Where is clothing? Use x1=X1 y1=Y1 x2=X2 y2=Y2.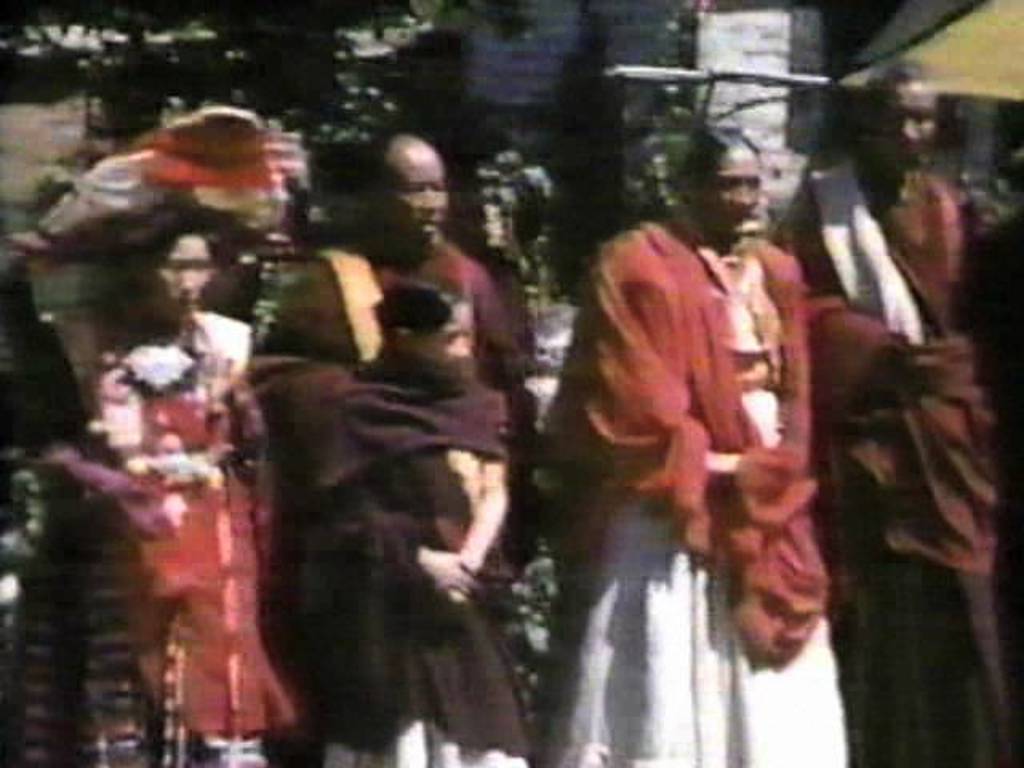
x1=259 y1=350 x2=507 y2=766.
